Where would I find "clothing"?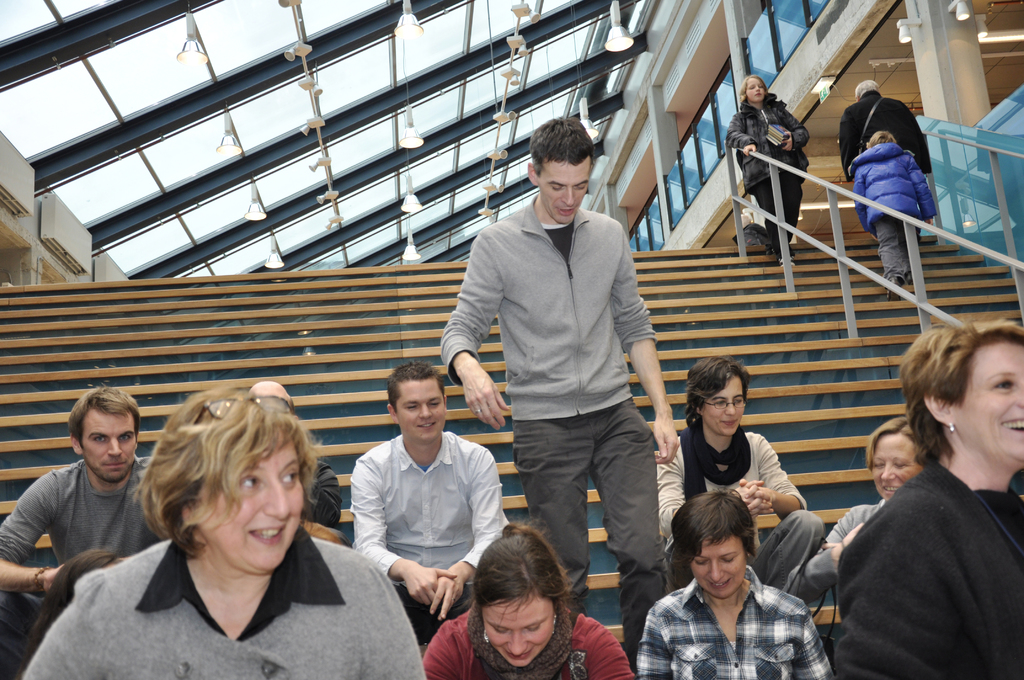
At region(833, 417, 1021, 679).
